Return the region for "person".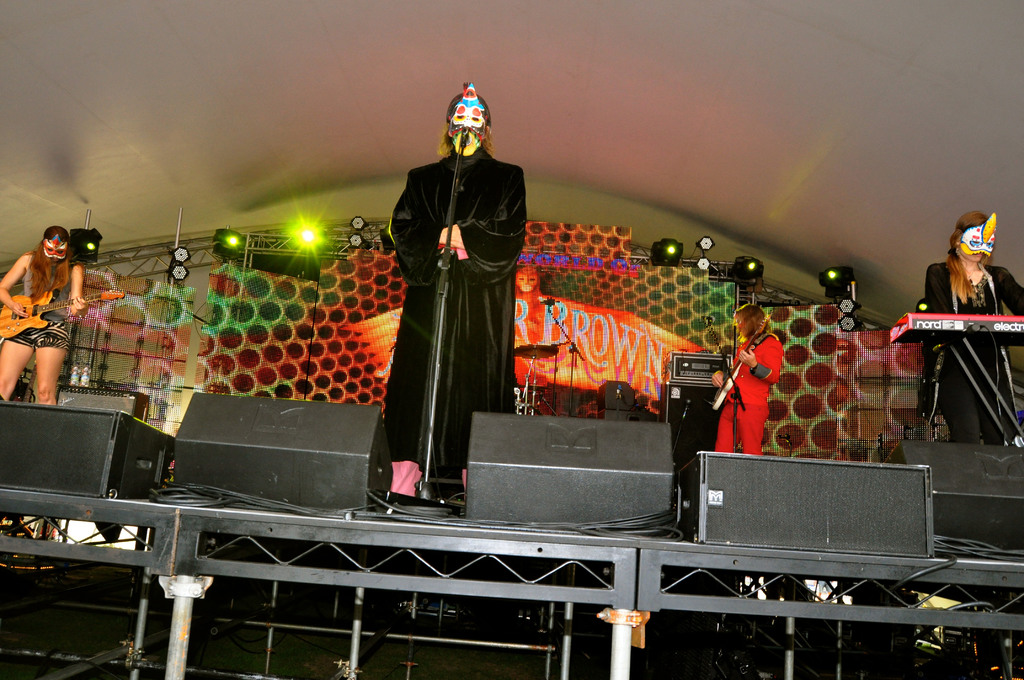
rect(713, 306, 785, 455).
